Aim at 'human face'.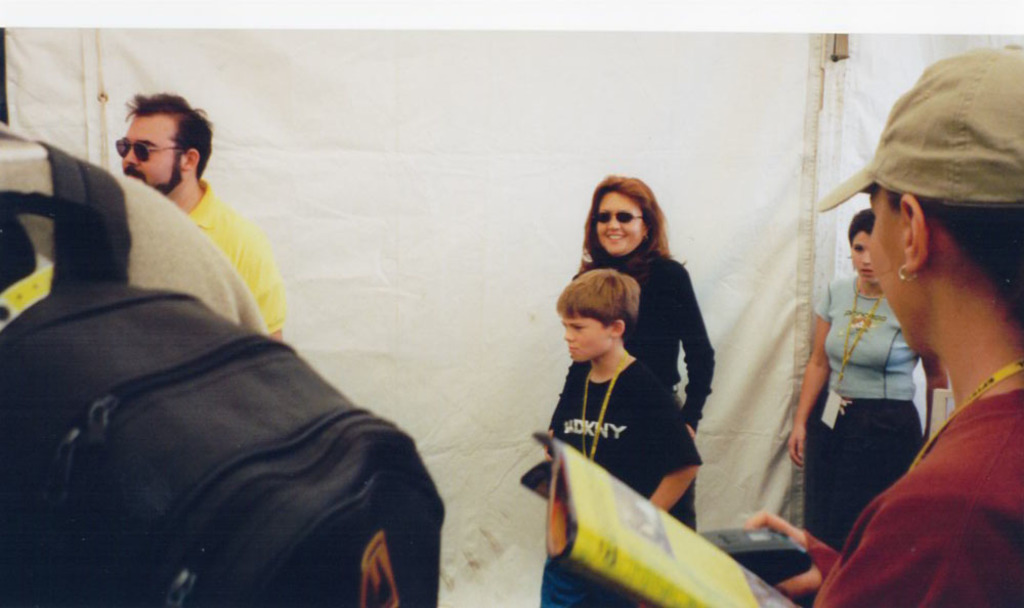
Aimed at 558 303 623 378.
